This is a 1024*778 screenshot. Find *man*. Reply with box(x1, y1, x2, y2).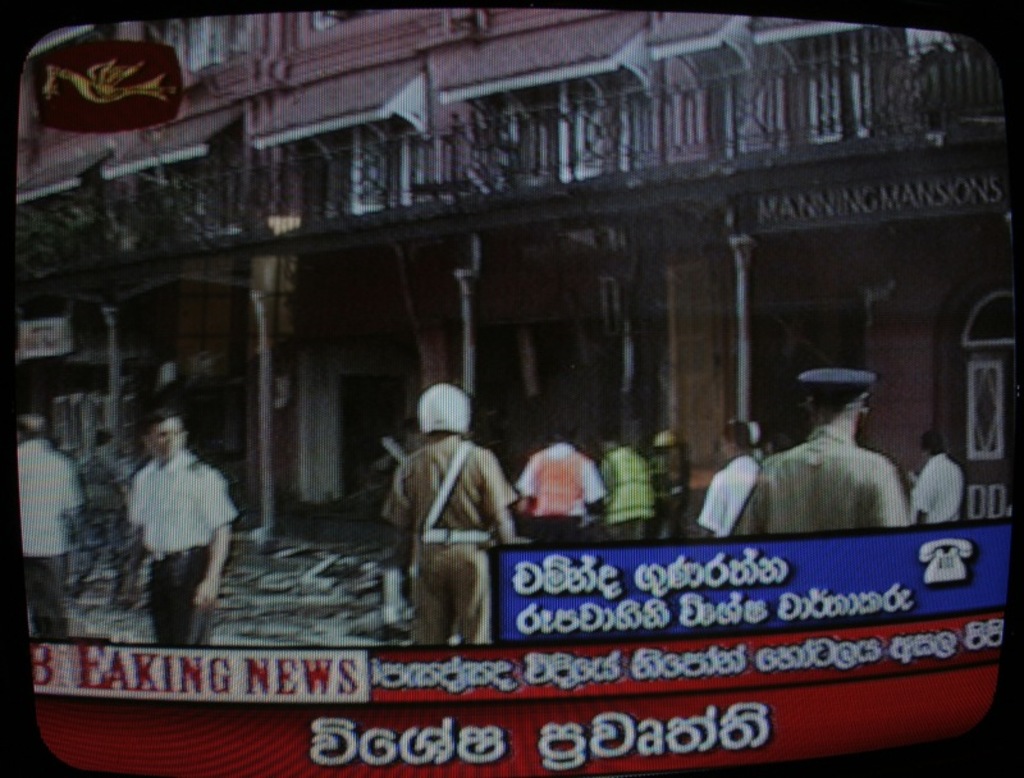
box(730, 369, 910, 531).
